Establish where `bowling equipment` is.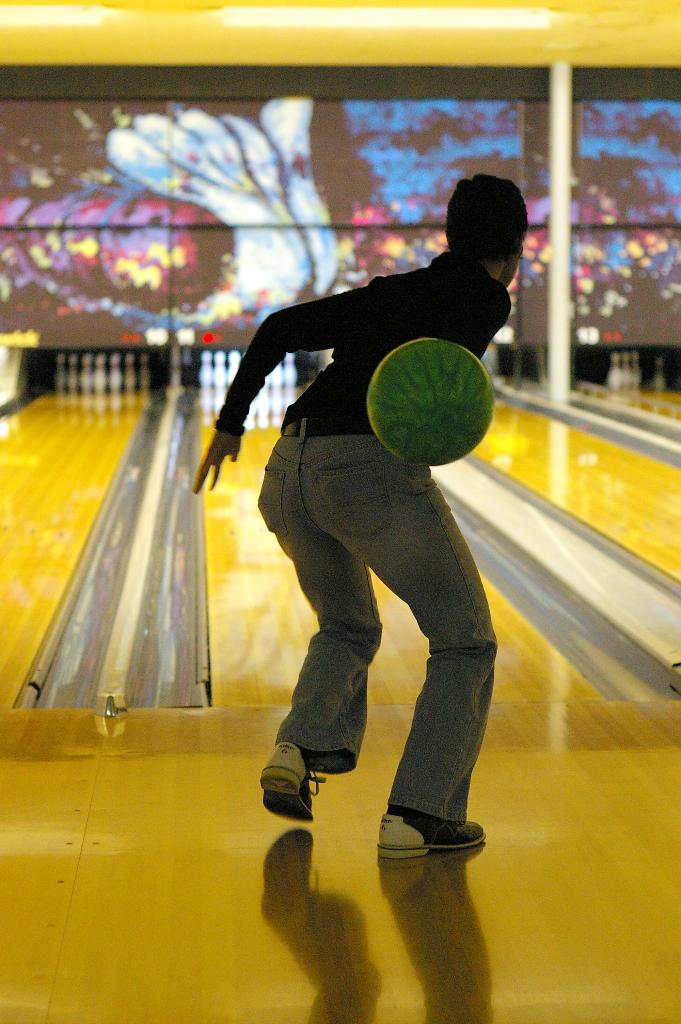
Established at (652,349,668,390).
